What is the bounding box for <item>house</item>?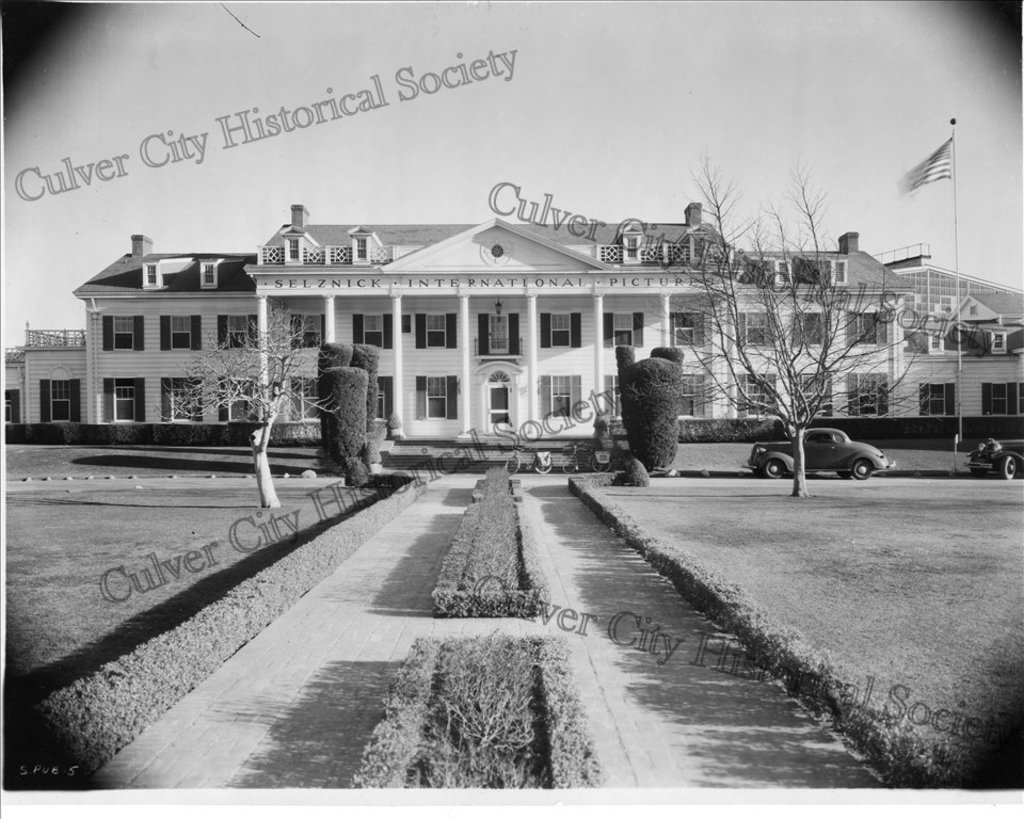
(left=0, top=199, right=1021, bottom=456).
